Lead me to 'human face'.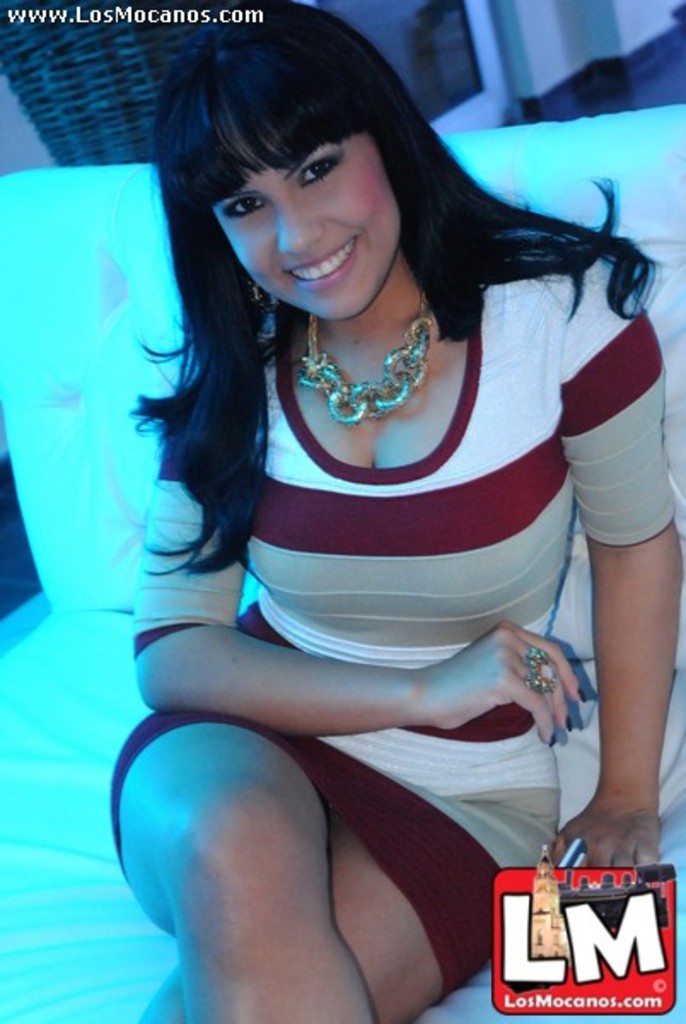
Lead to <region>213, 135, 403, 323</region>.
